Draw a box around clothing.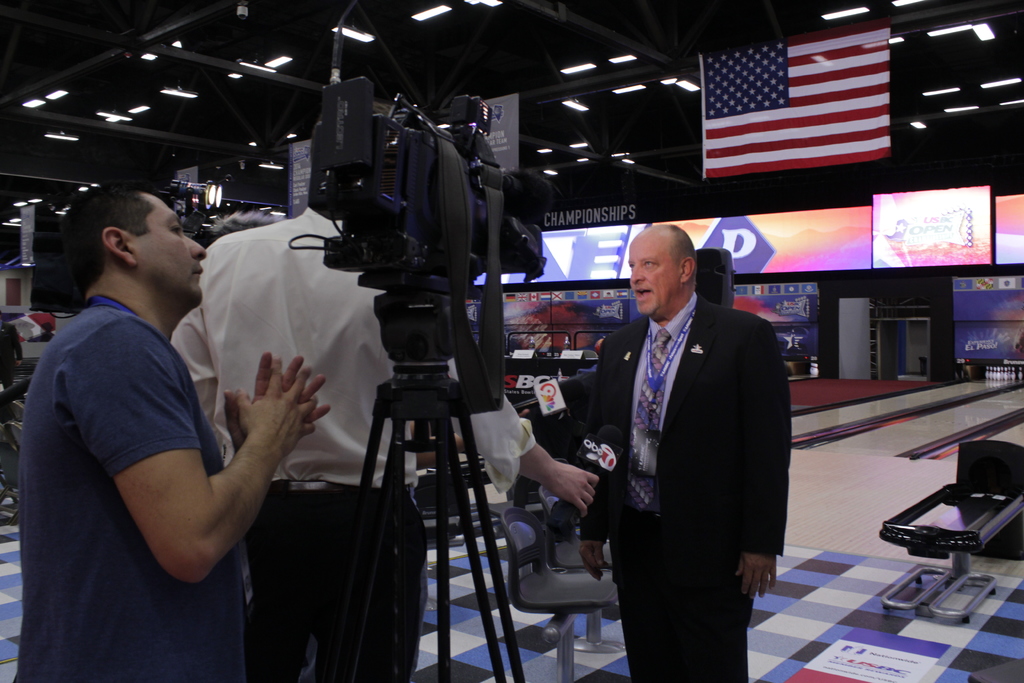
572/255/800/679.
